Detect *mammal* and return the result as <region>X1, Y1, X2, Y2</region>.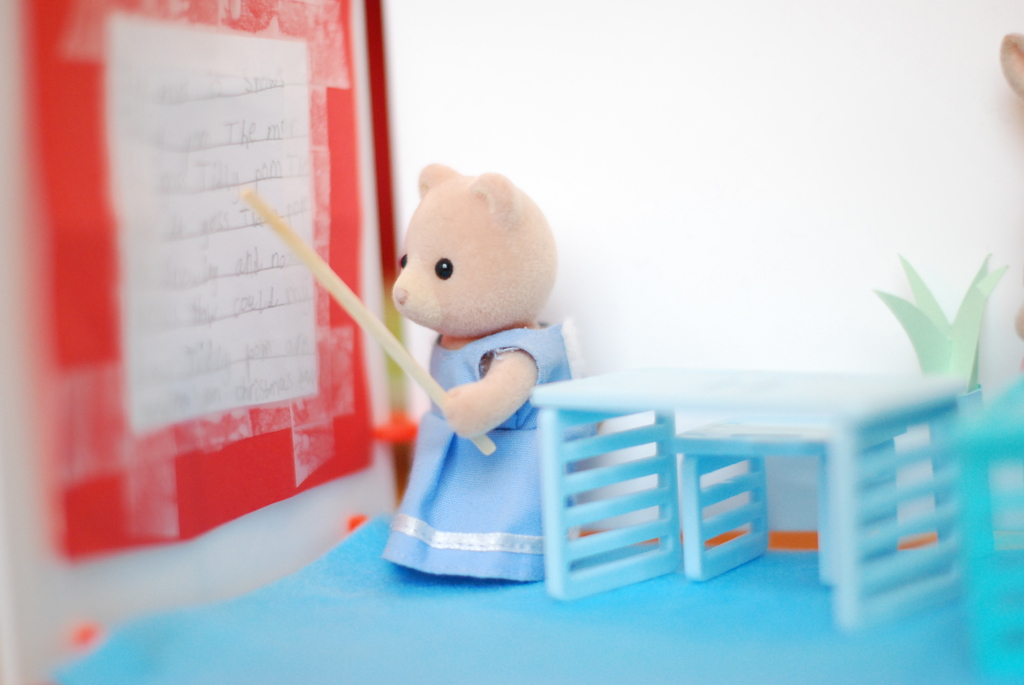
<region>365, 150, 587, 551</region>.
